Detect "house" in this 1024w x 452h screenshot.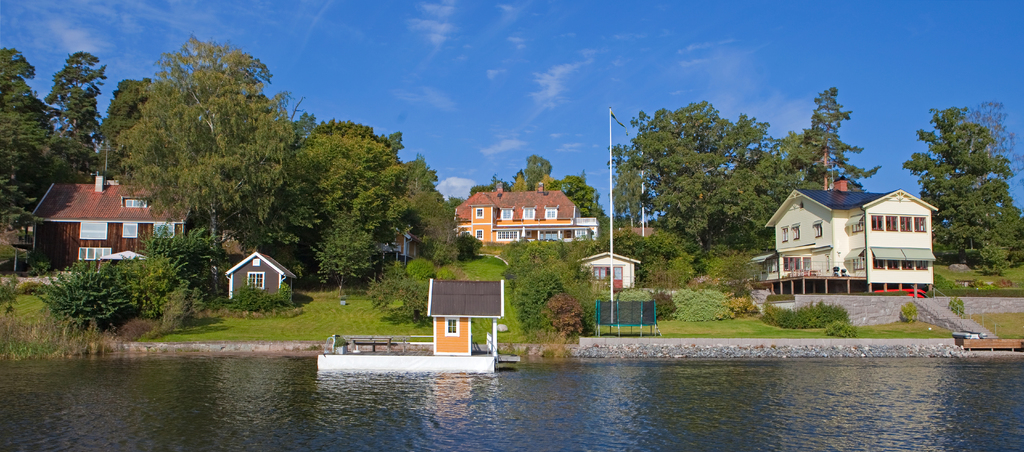
Detection: x1=579 y1=251 x2=645 y2=298.
